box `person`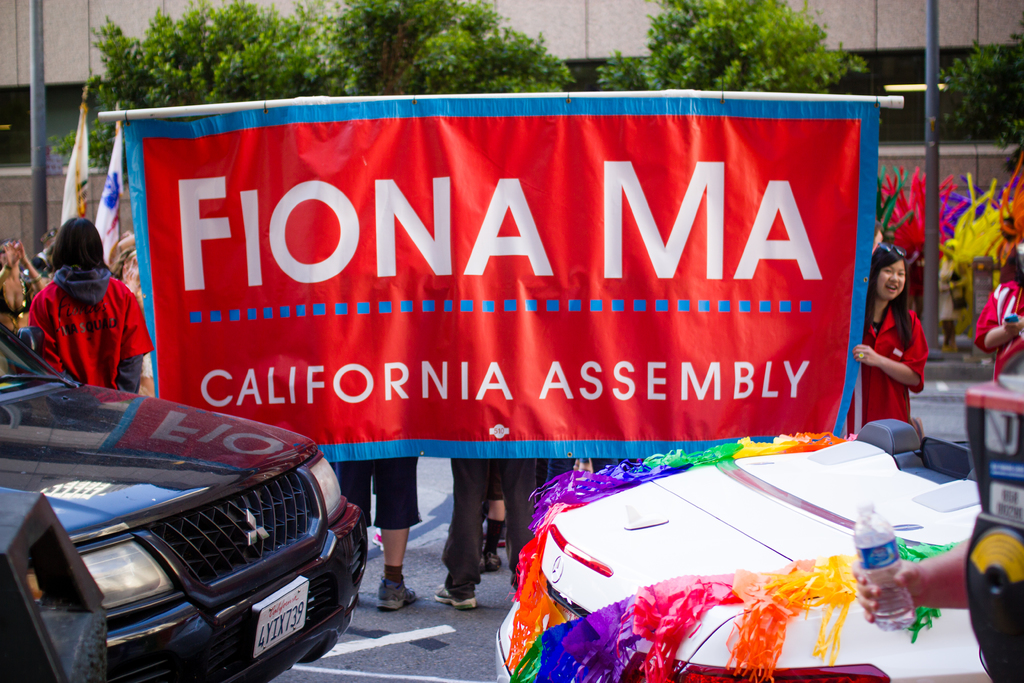
431,458,540,614
